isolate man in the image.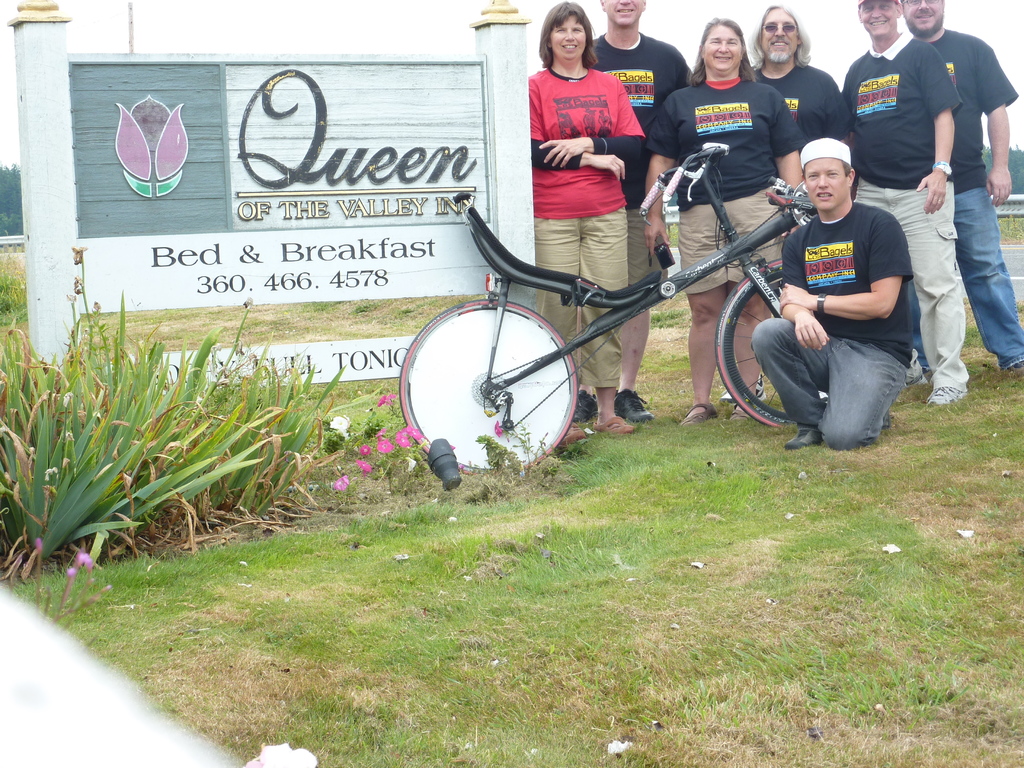
Isolated region: (747,3,840,148).
